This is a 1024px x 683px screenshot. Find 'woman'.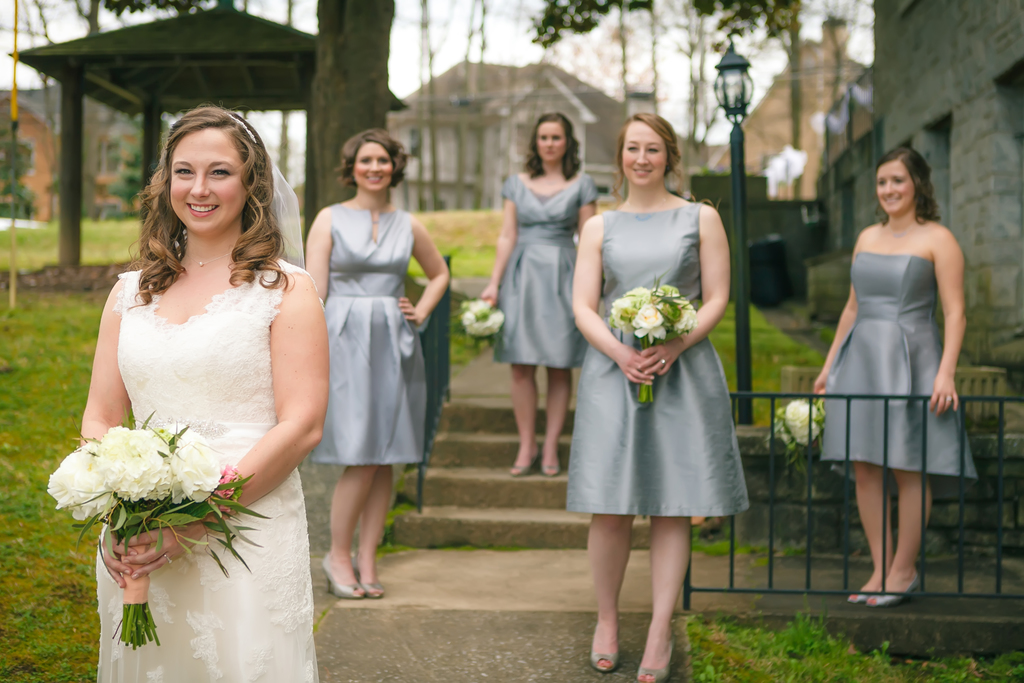
Bounding box: 79:99:329:682.
